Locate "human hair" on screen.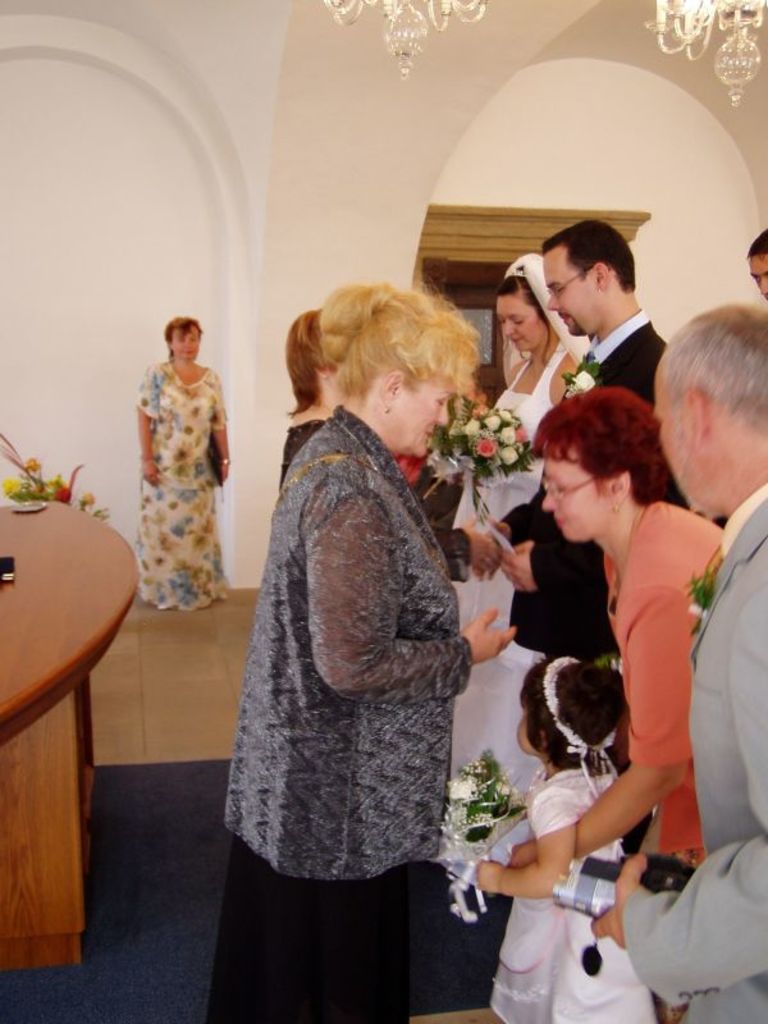
On screen at region(165, 312, 207, 339).
